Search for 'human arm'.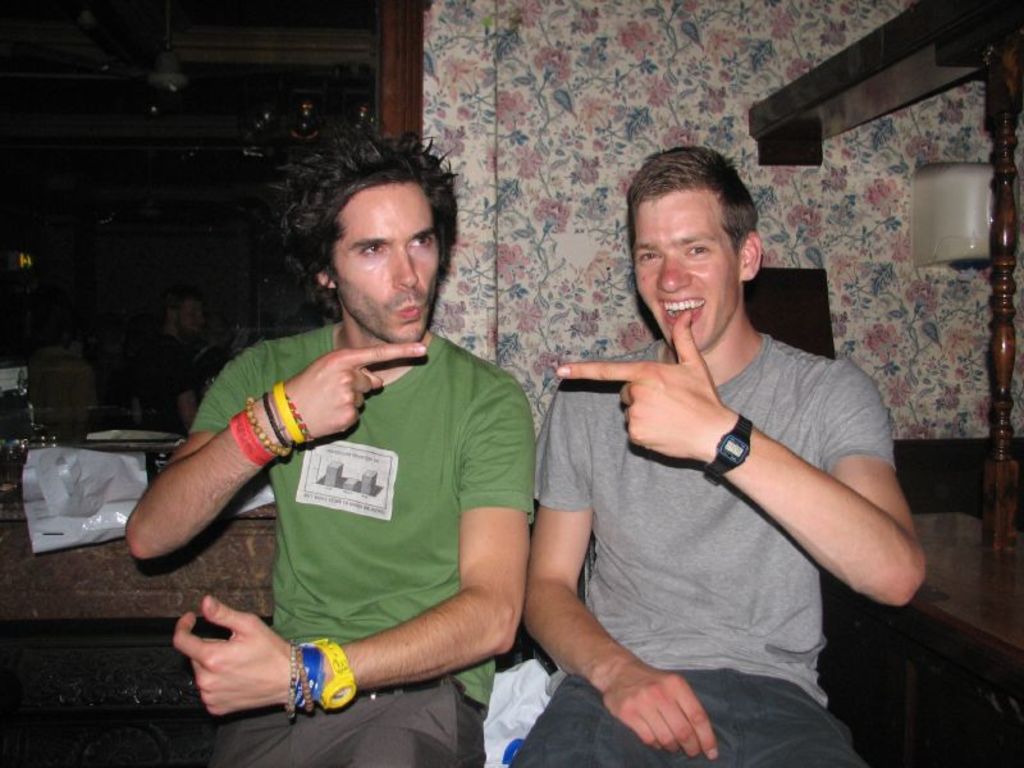
Found at <bbox>517, 358, 723, 760</bbox>.
